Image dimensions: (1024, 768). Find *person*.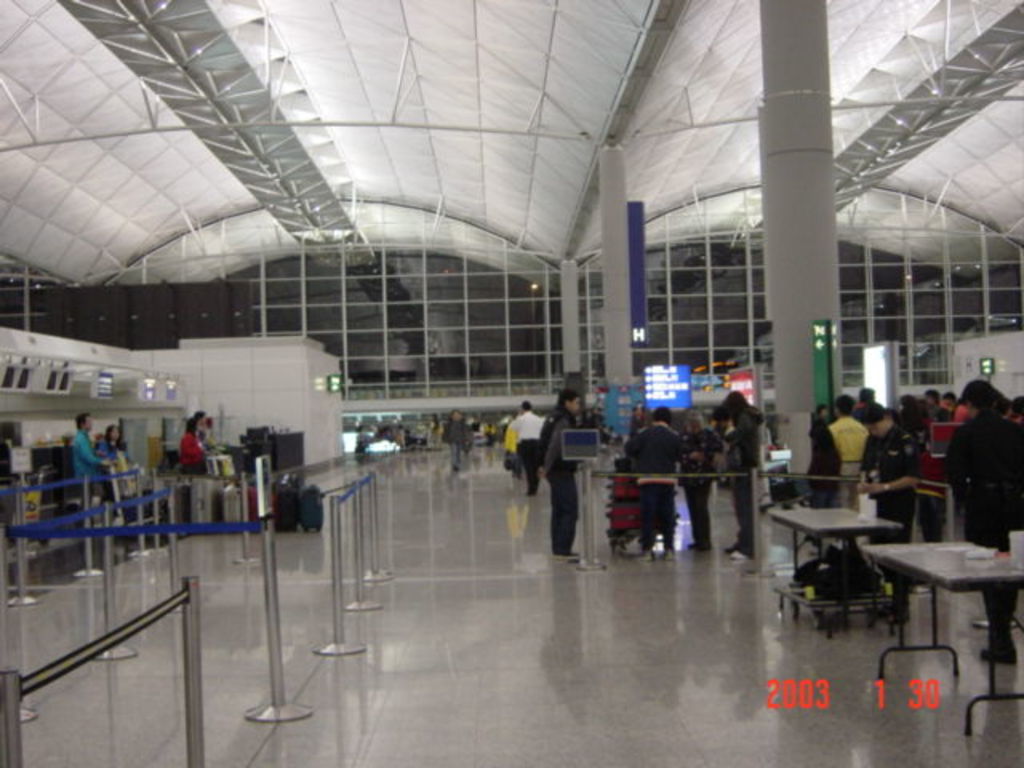
70, 408, 112, 502.
